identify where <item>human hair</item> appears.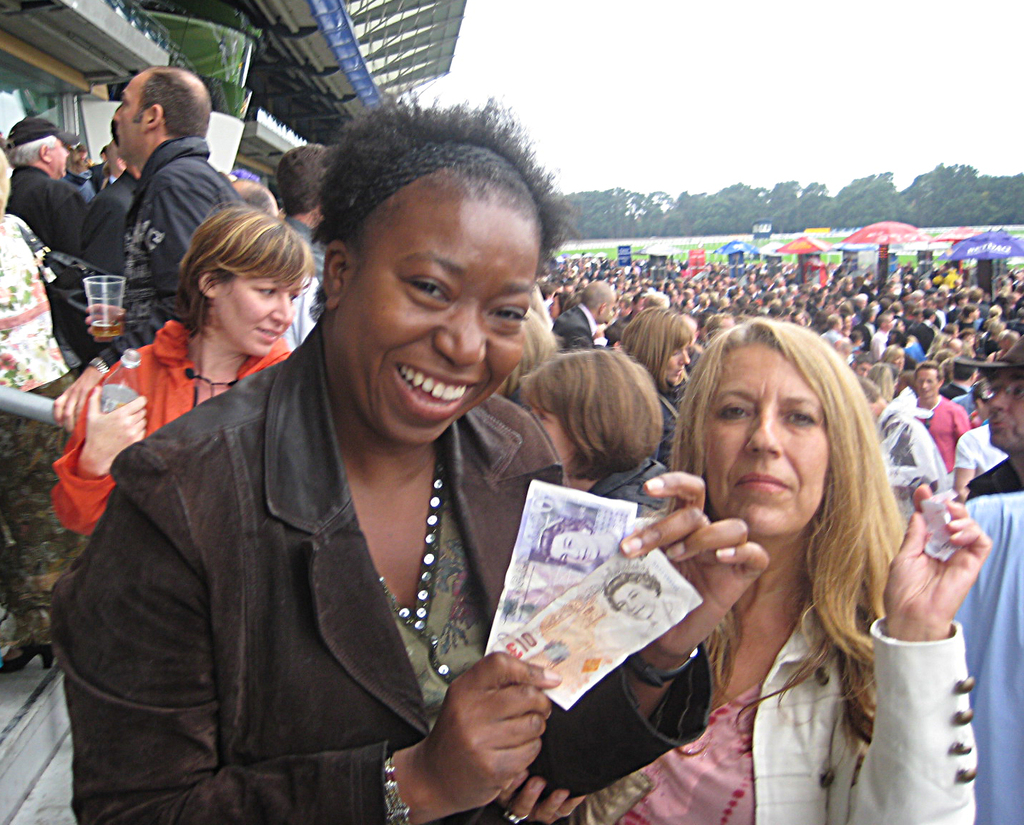
Appears at [left=275, top=144, right=330, bottom=220].
